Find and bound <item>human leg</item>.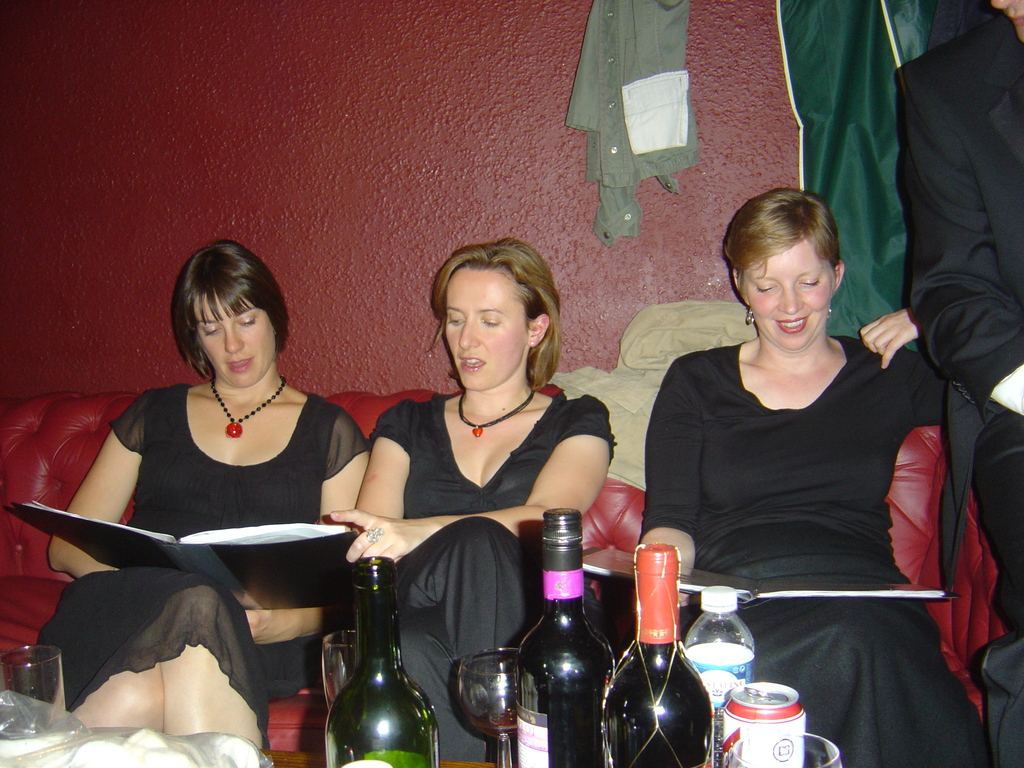
Bound: bbox=[384, 507, 534, 671].
